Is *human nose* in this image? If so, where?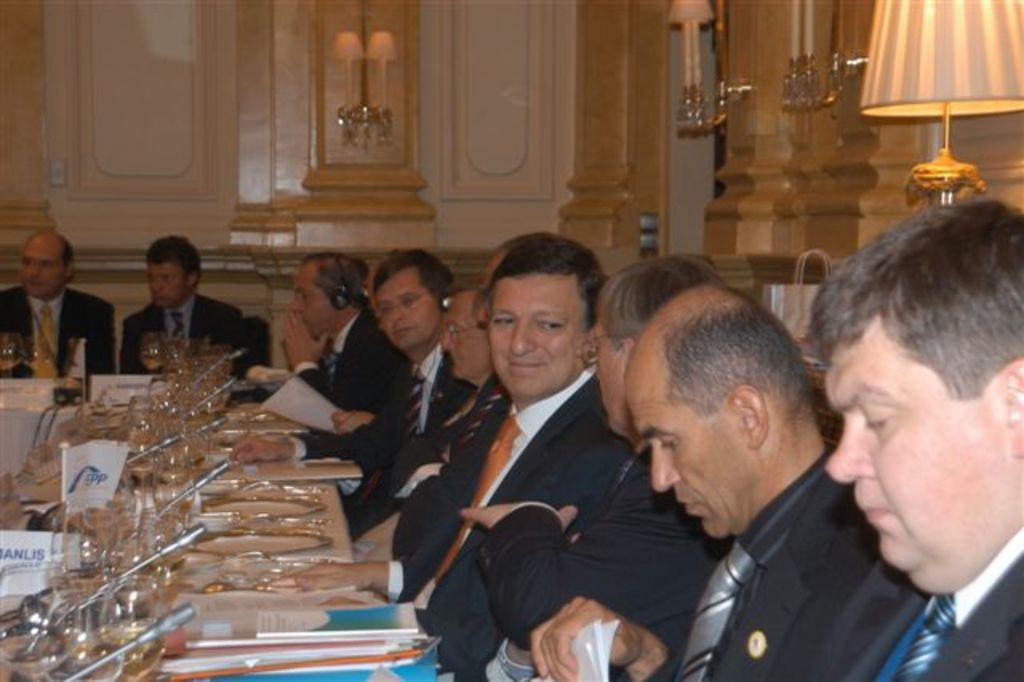
Yes, at box(510, 315, 531, 354).
